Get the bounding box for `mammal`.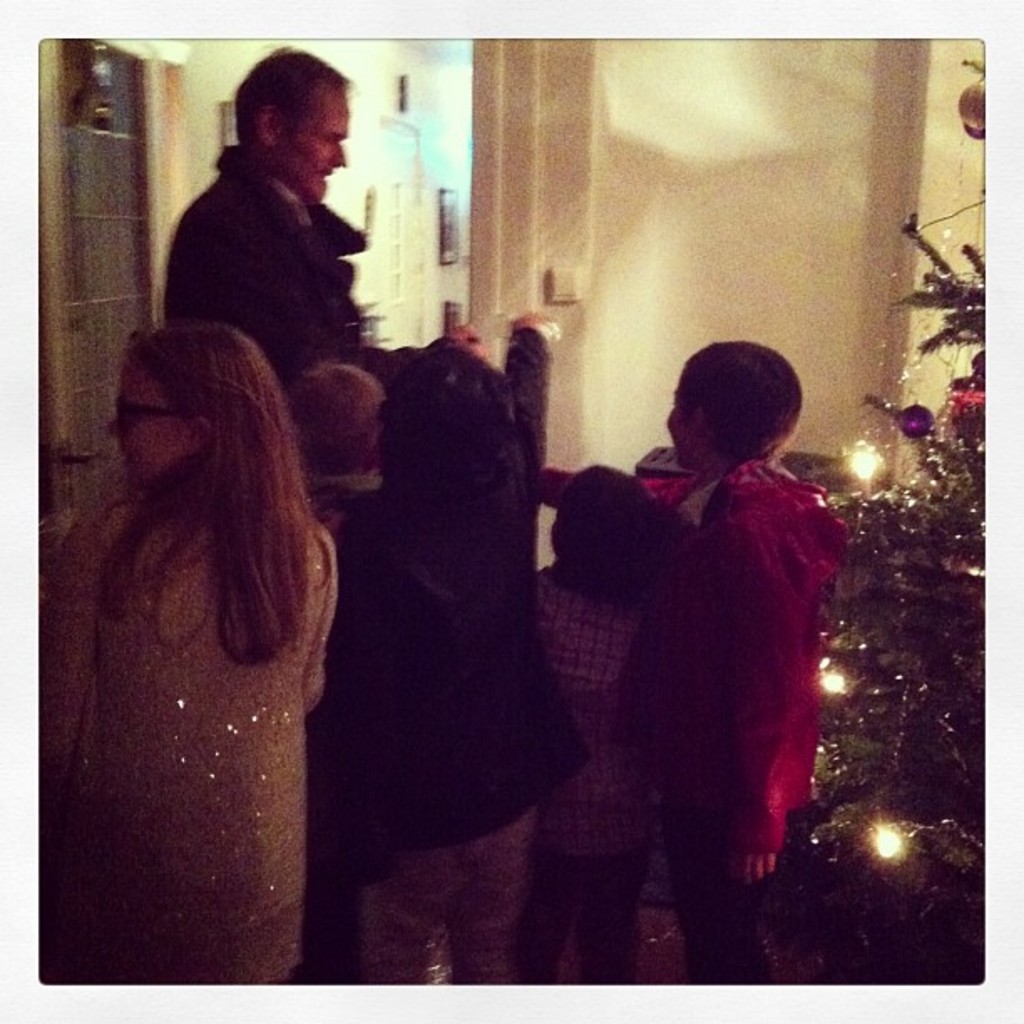
l=318, t=343, r=576, b=984.
